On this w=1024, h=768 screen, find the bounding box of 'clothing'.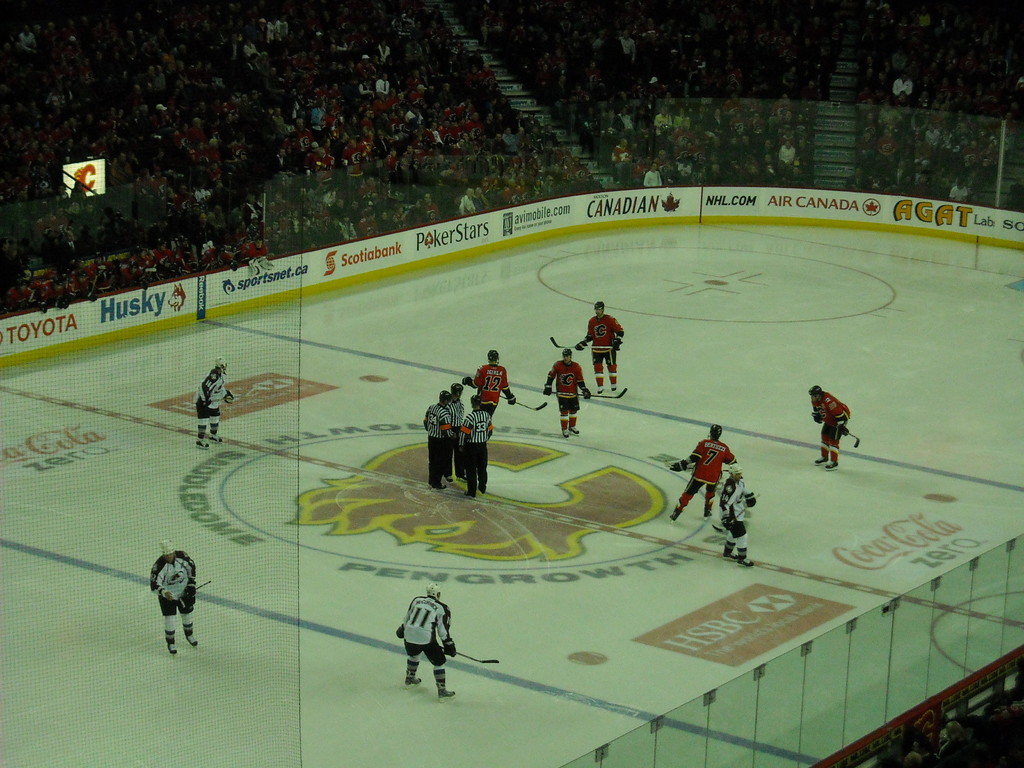
Bounding box: {"left": 684, "top": 438, "right": 736, "bottom": 497}.
